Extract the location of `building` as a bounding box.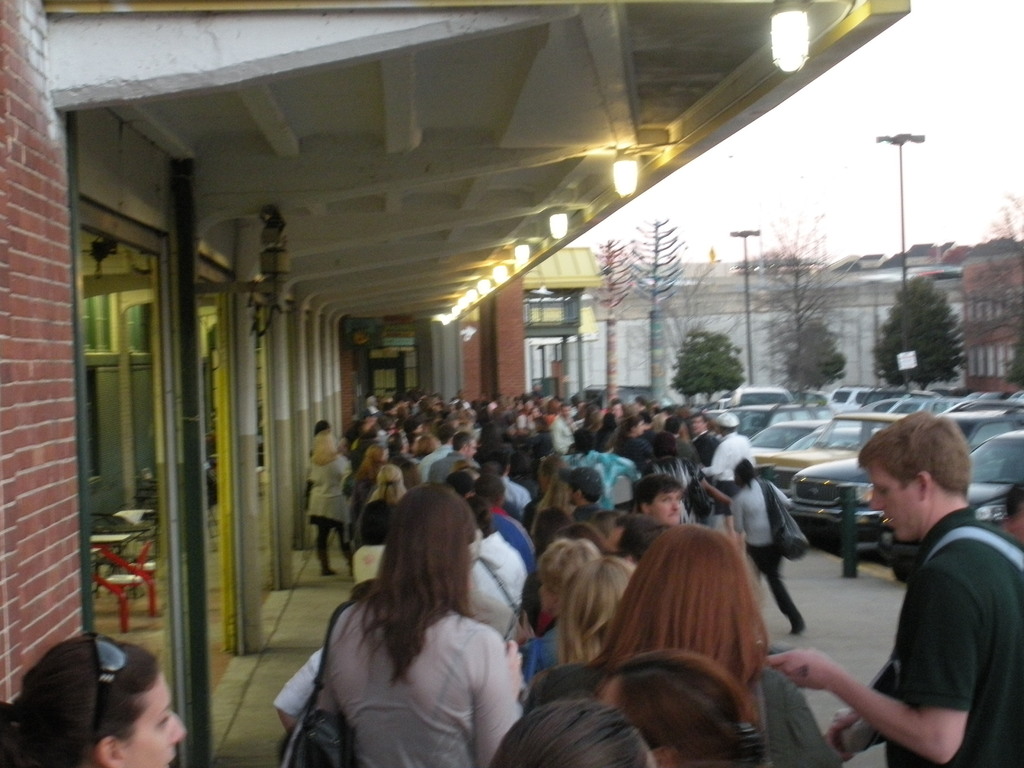
<bbox>0, 0, 911, 767</bbox>.
